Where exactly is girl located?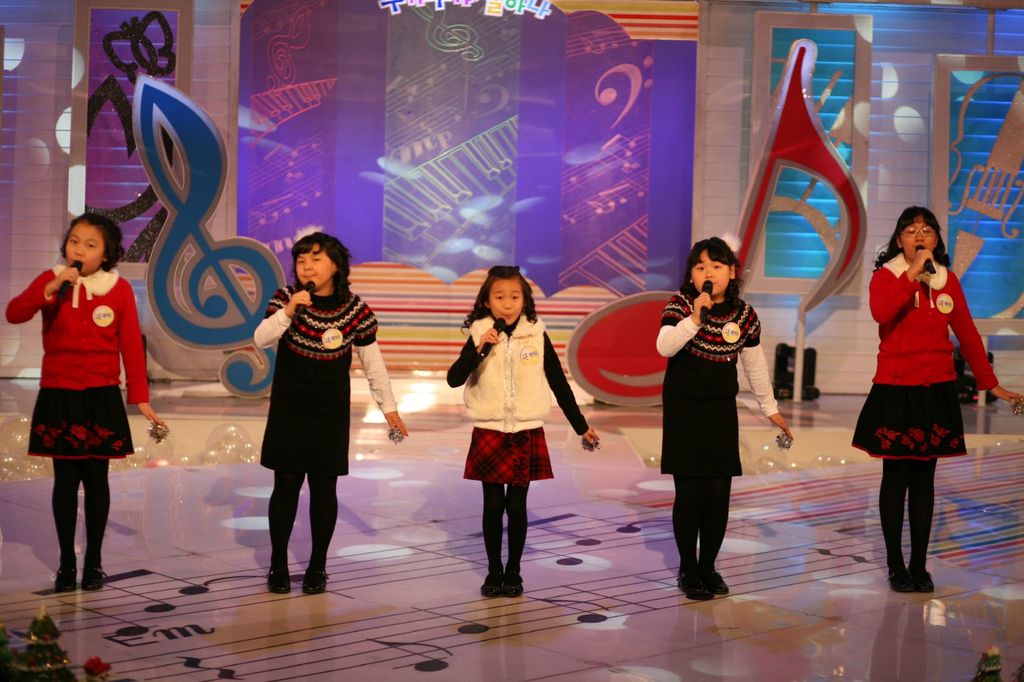
Its bounding box is [x1=9, y1=221, x2=158, y2=589].
